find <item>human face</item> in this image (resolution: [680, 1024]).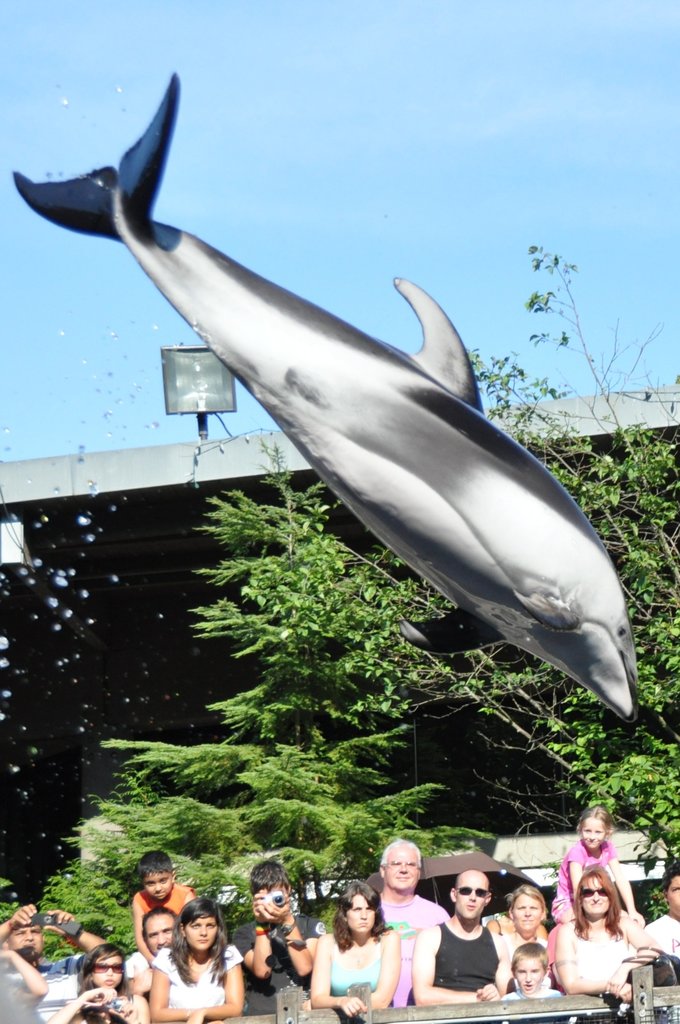
{"left": 185, "top": 916, "right": 220, "bottom": 953}.
